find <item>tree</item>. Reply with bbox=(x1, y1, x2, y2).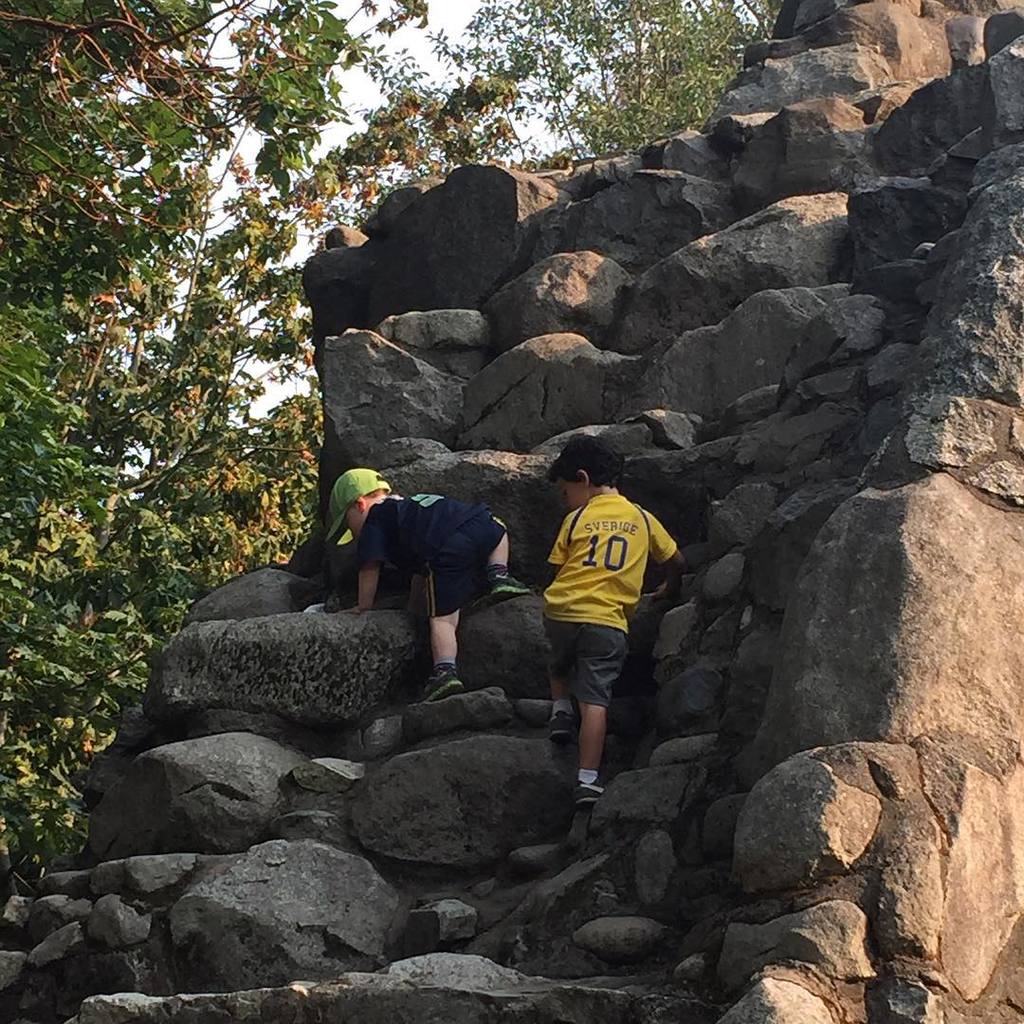
bbox=(0, 0, 577, 918).
